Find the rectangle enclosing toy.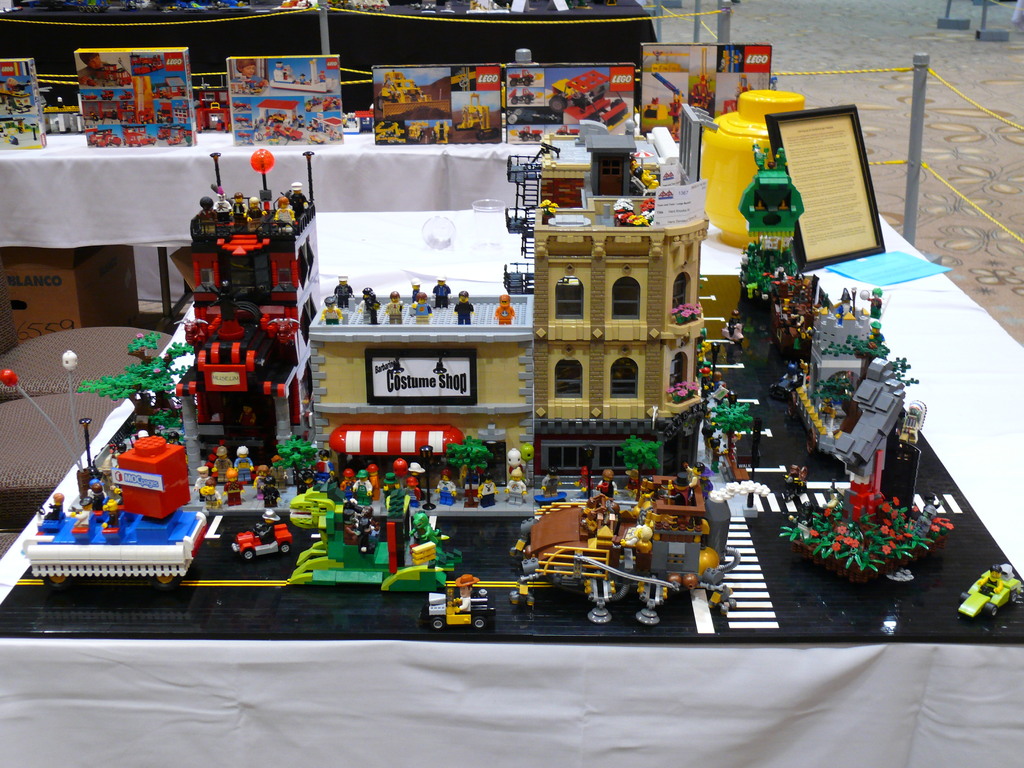
BBox(310, 277, 550, 518).
